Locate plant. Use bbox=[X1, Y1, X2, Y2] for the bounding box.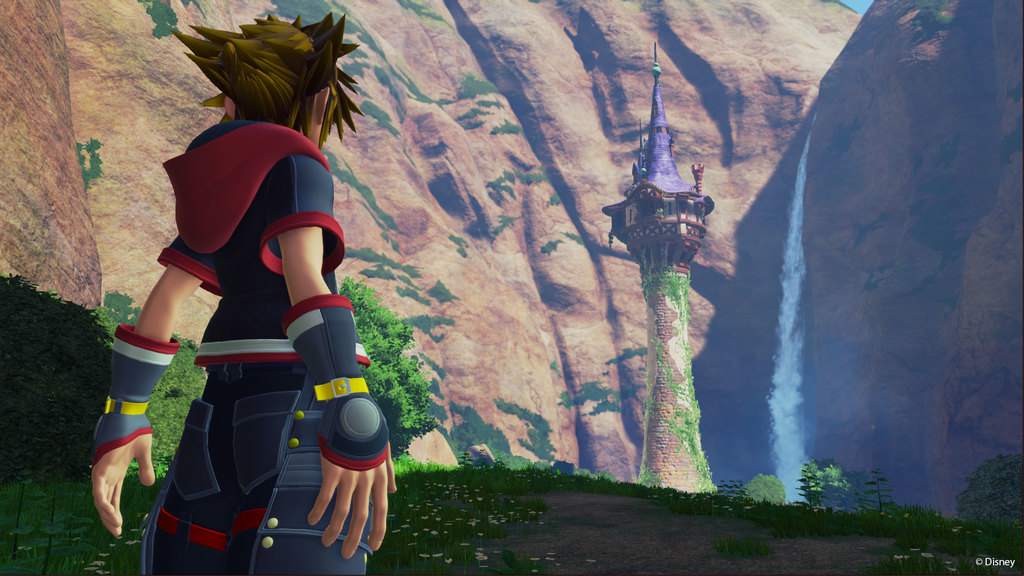
bbox=[419, 350, 450, 378].
